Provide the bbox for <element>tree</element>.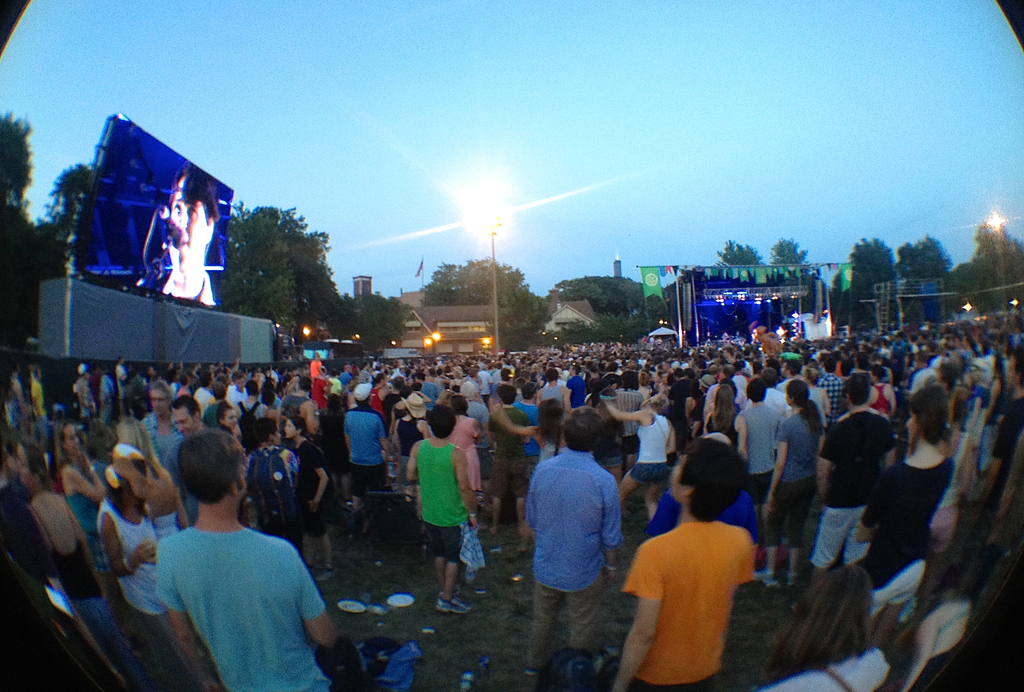
box(559, 268, 657, 342).
